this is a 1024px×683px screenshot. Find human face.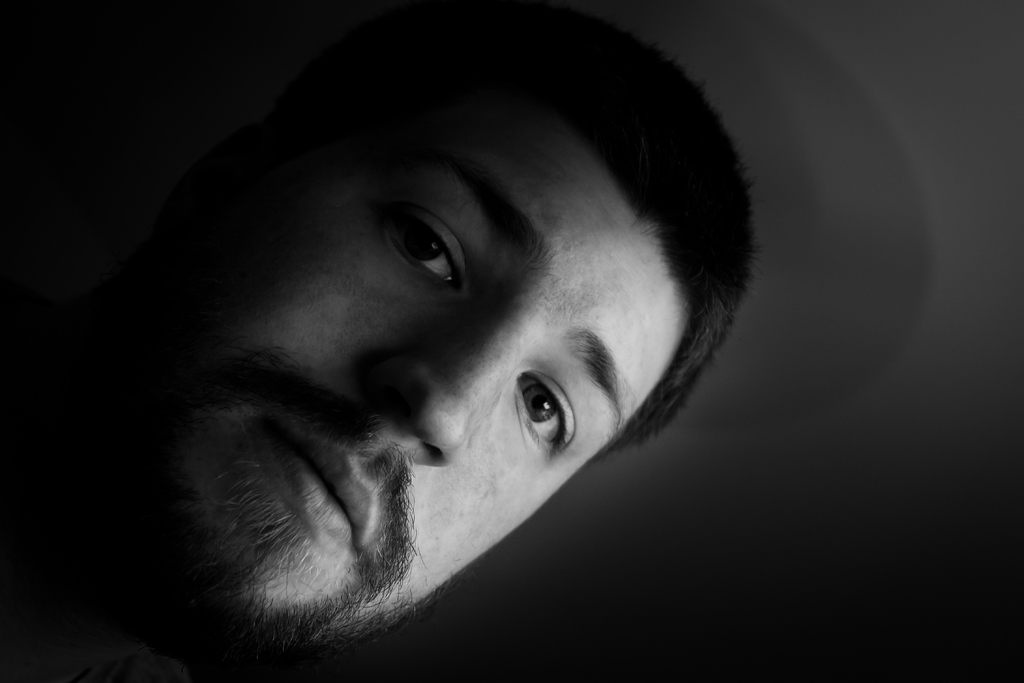
Bounding box: l=106, t=63, r=687, b=660.
